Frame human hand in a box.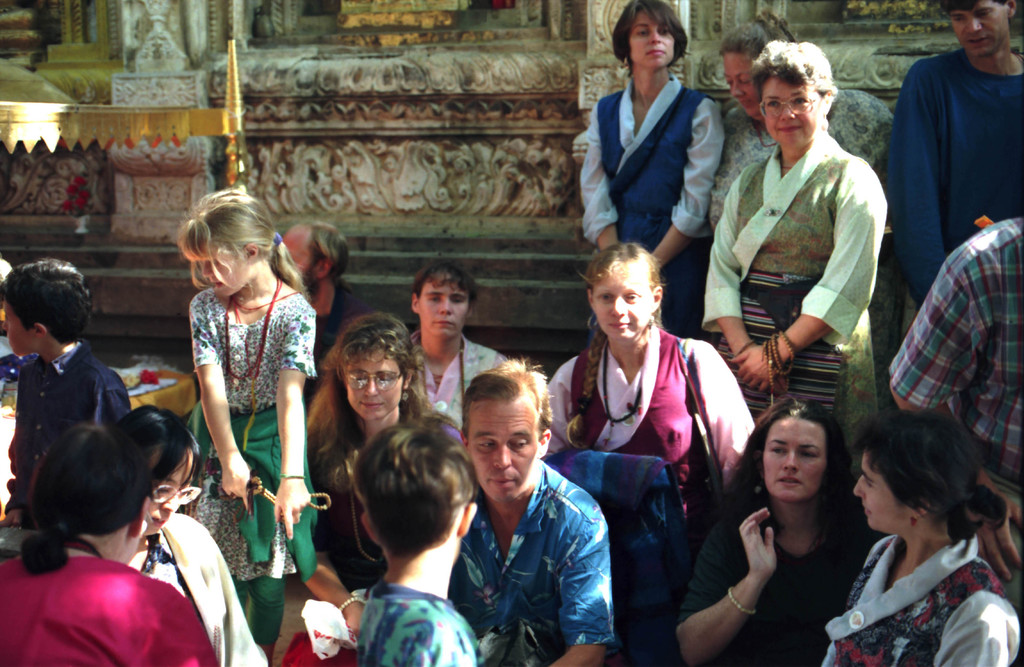
crop(0, 510, 19, 527).
